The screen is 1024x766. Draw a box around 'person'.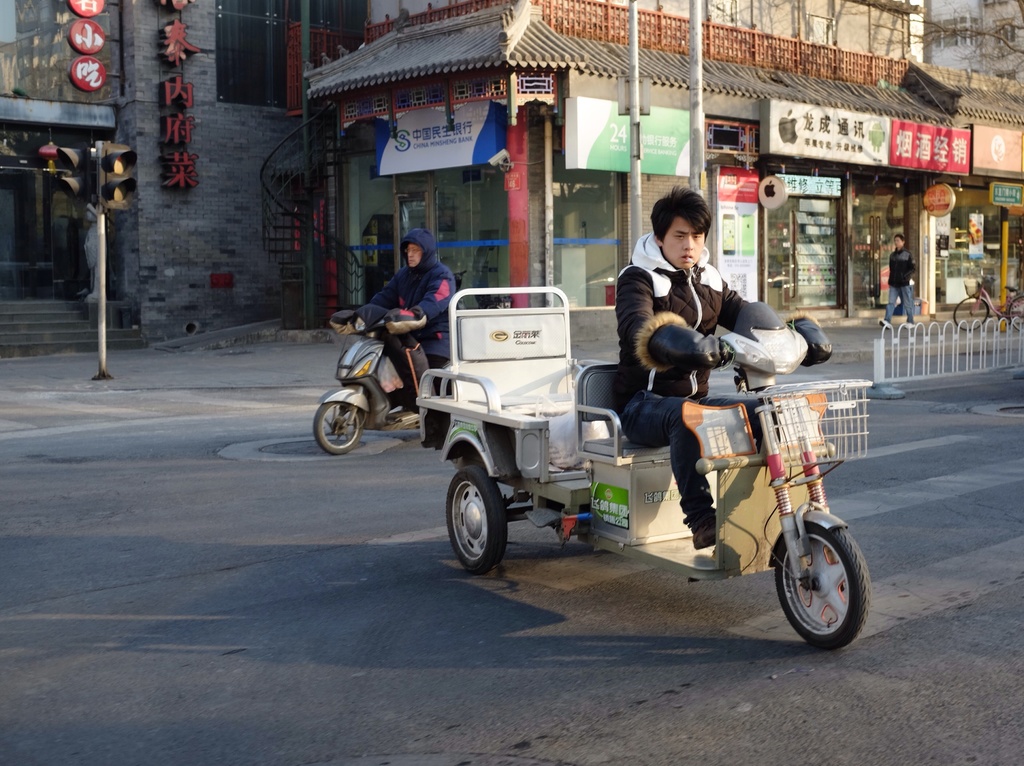
bbox=(326, 217, 461, 391).
